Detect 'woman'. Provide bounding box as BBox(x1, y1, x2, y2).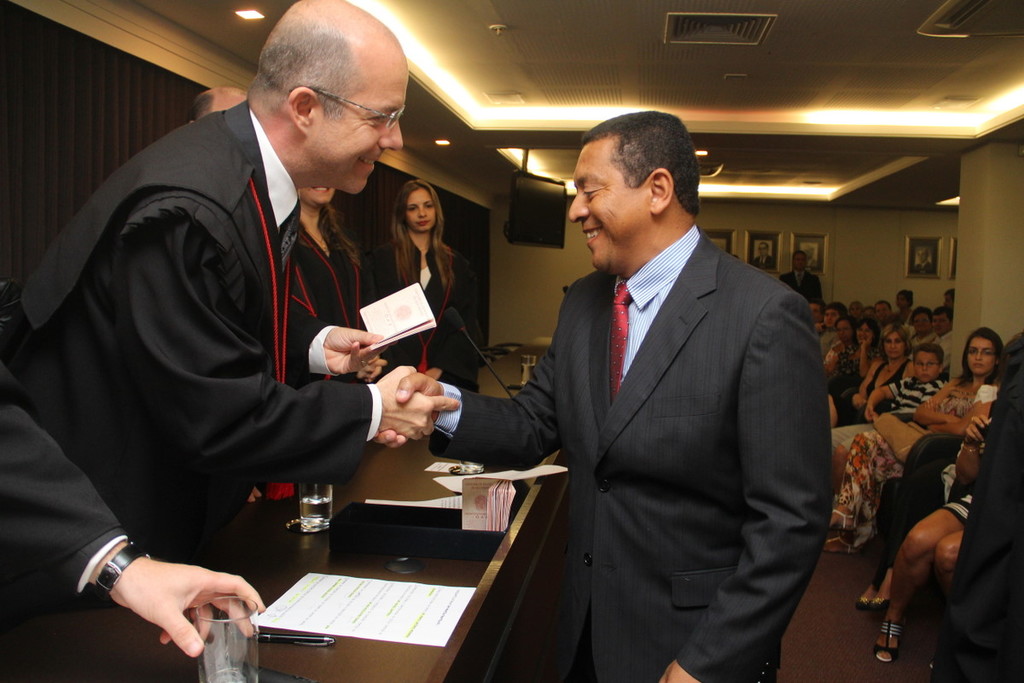
BBox(295, 188, 377, 390).
